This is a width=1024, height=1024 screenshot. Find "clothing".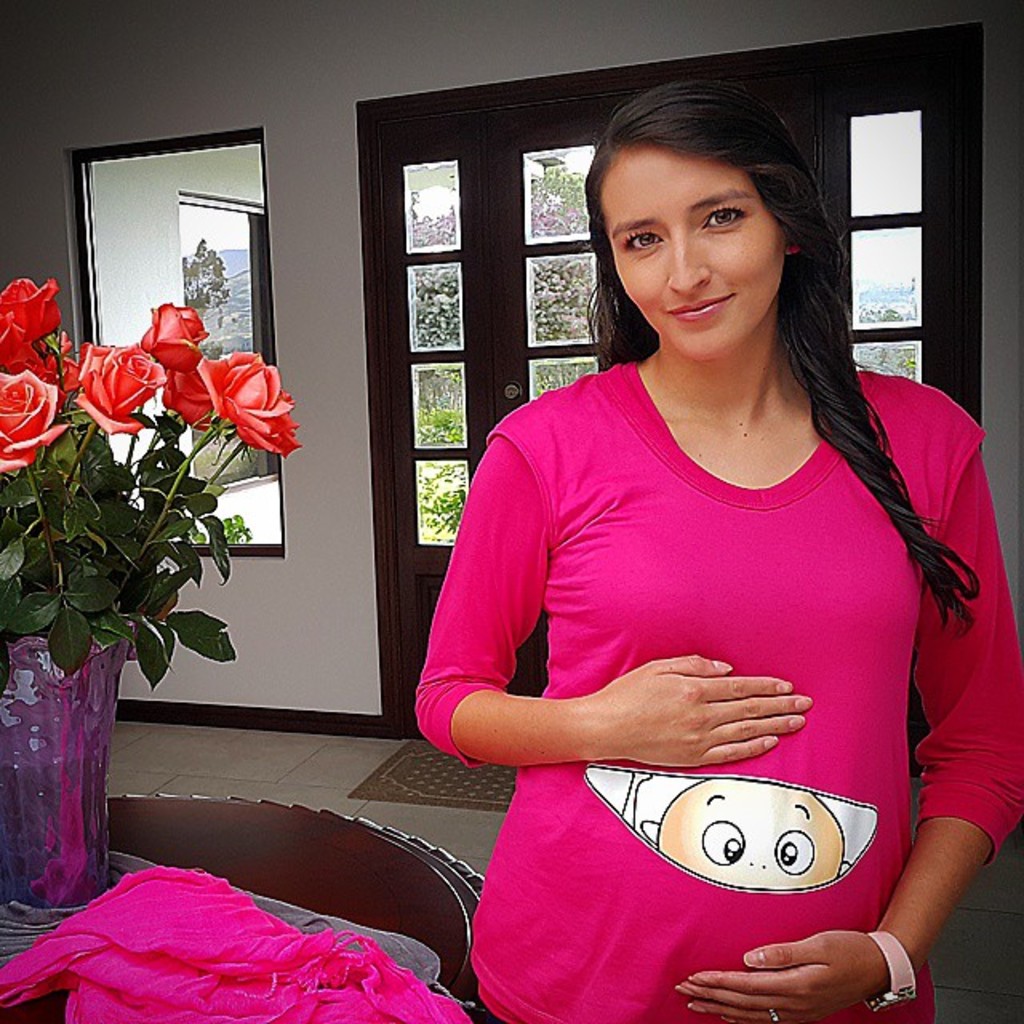
Bounding box: (left=395, top=360, right=1022, bottom=1022).
